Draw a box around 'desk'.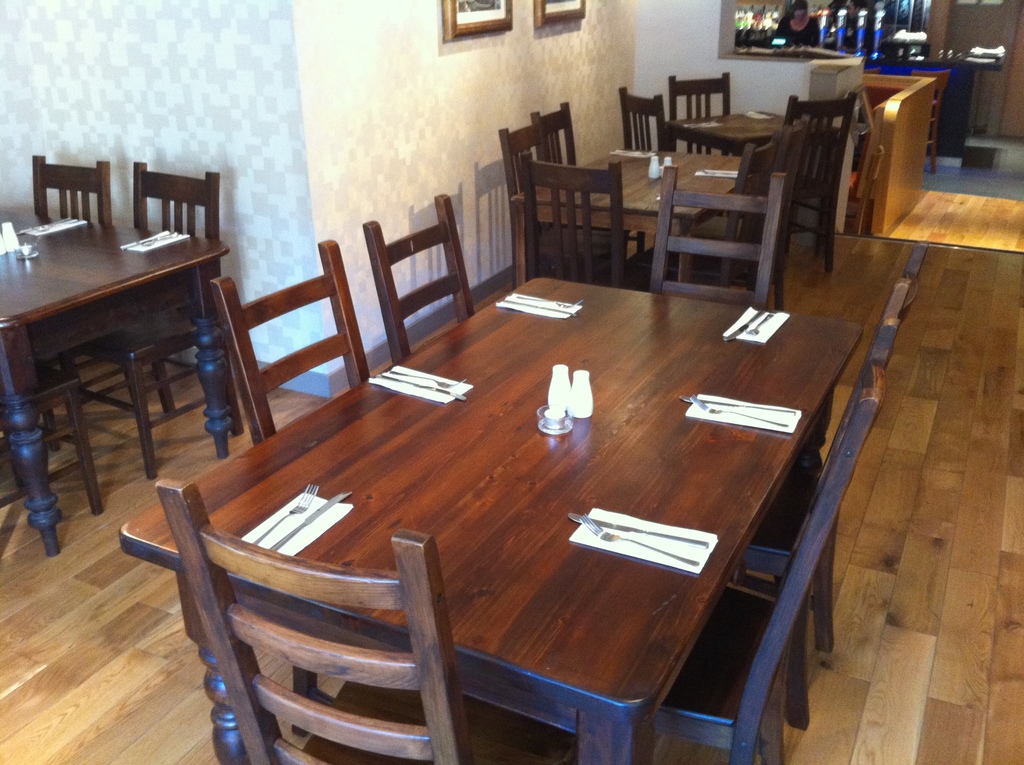
129/277/863/760.
